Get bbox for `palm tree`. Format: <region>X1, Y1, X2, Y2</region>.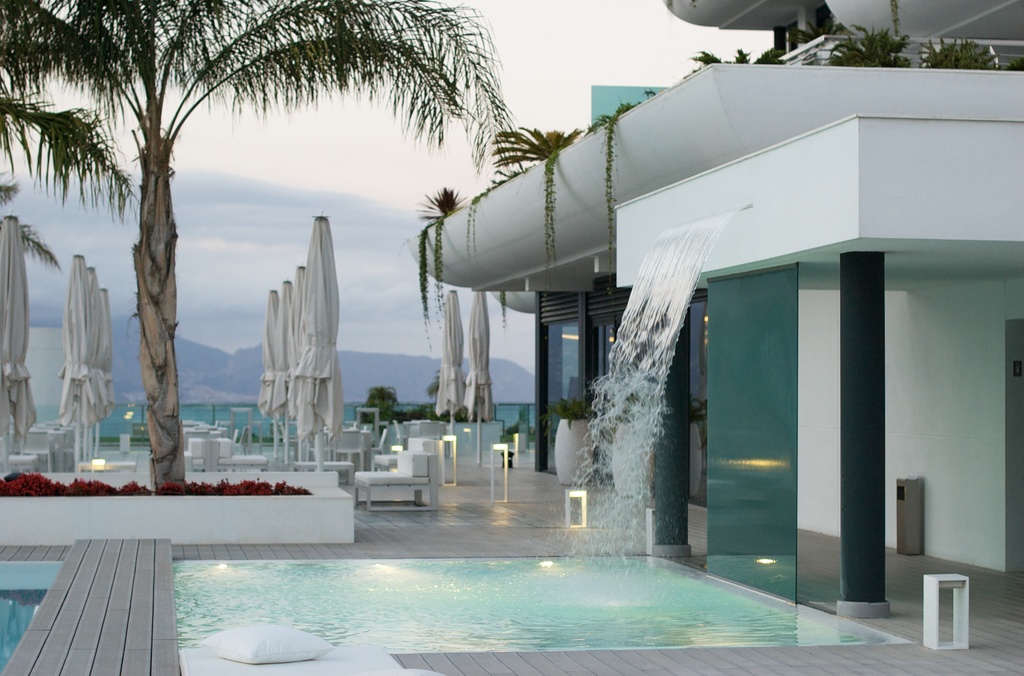
<region>0, 0, 511, 489</region>.
